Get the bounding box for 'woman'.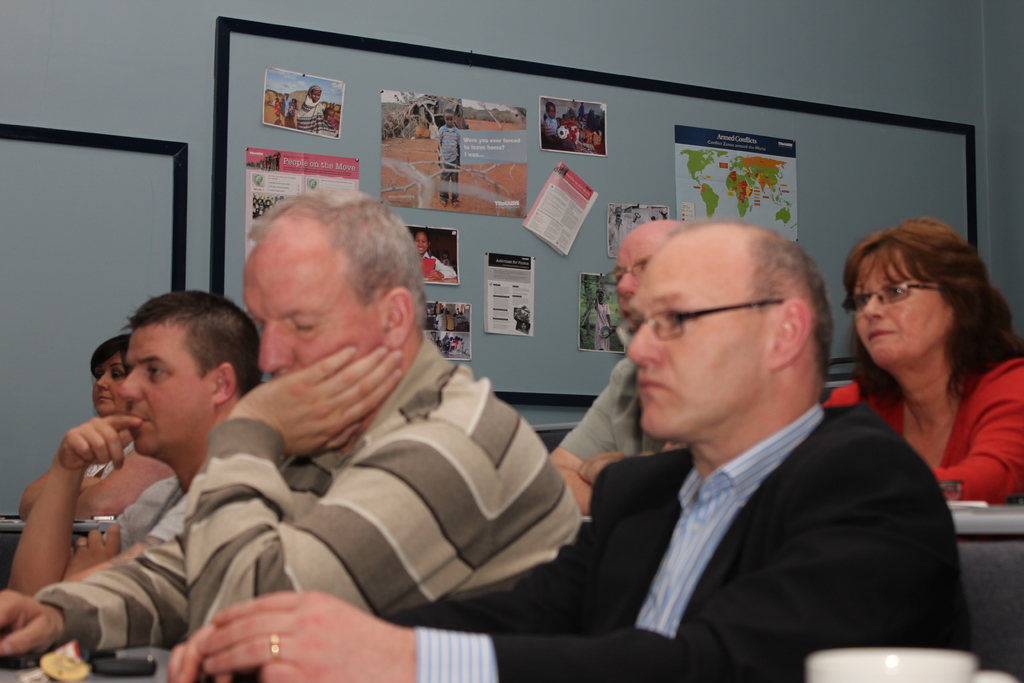
(757,220,1006,577).
